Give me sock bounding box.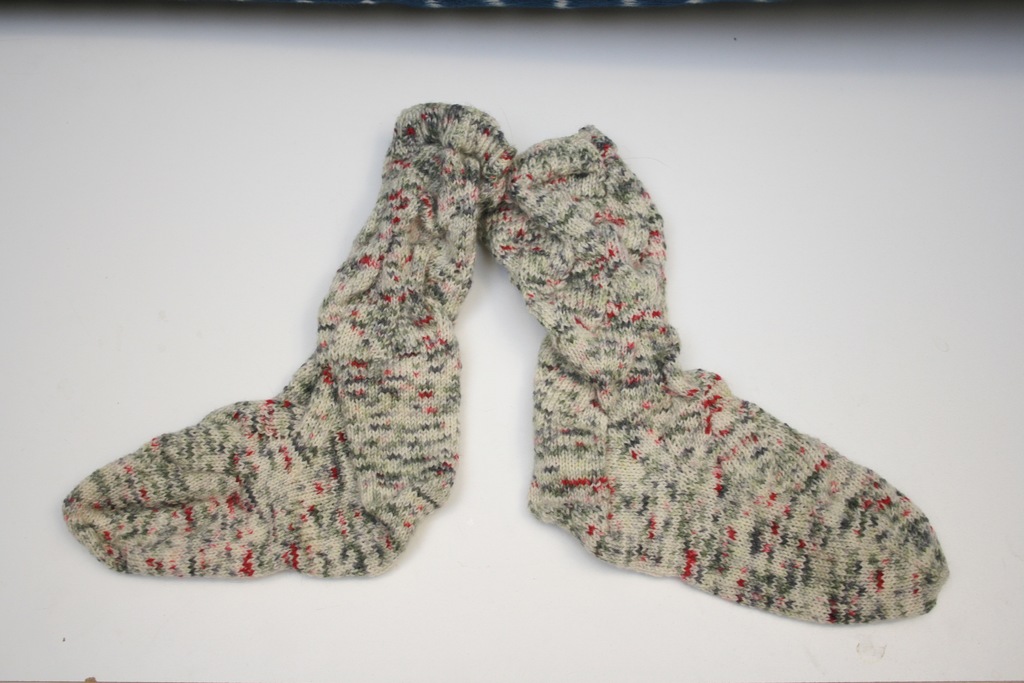
l=57, t=97, r=516, b=586.
